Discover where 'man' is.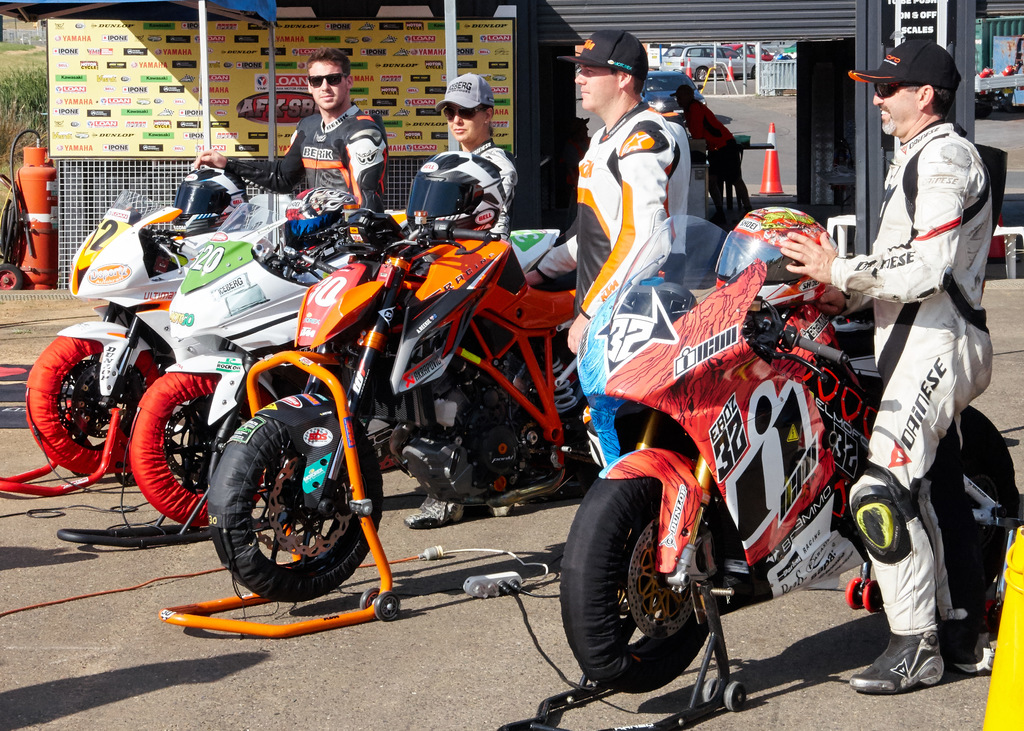
Discovered at 522:27:681:465.
